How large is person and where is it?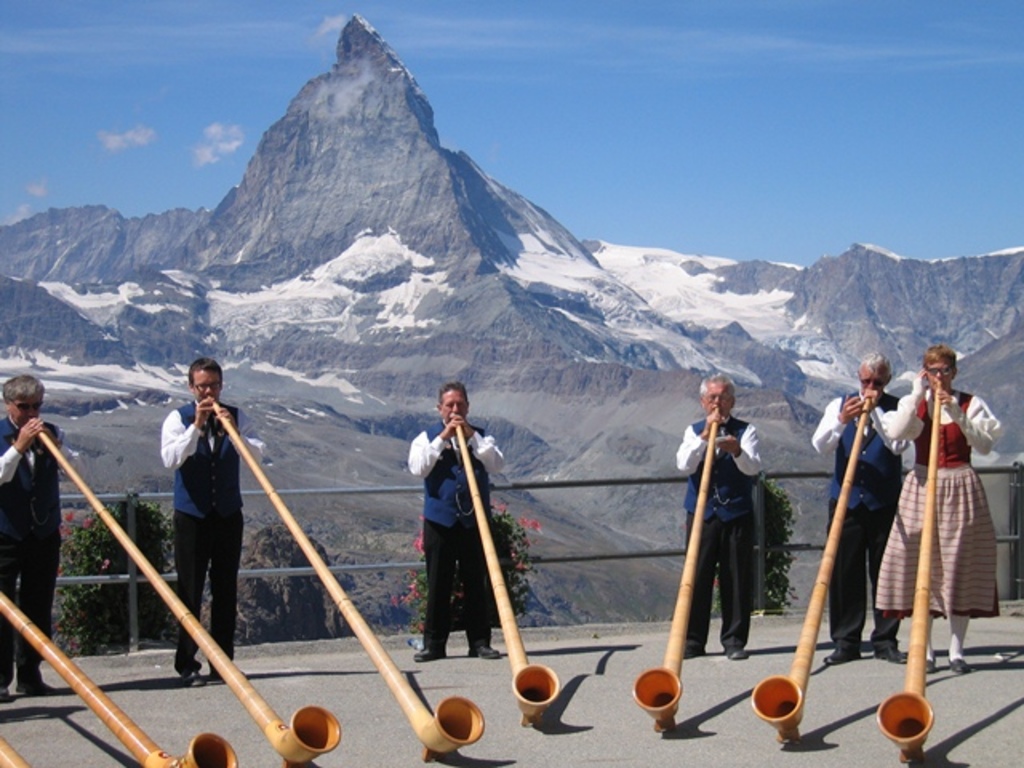
Bounding box: <bbox>0, 376, 66, 702</bbox>.
